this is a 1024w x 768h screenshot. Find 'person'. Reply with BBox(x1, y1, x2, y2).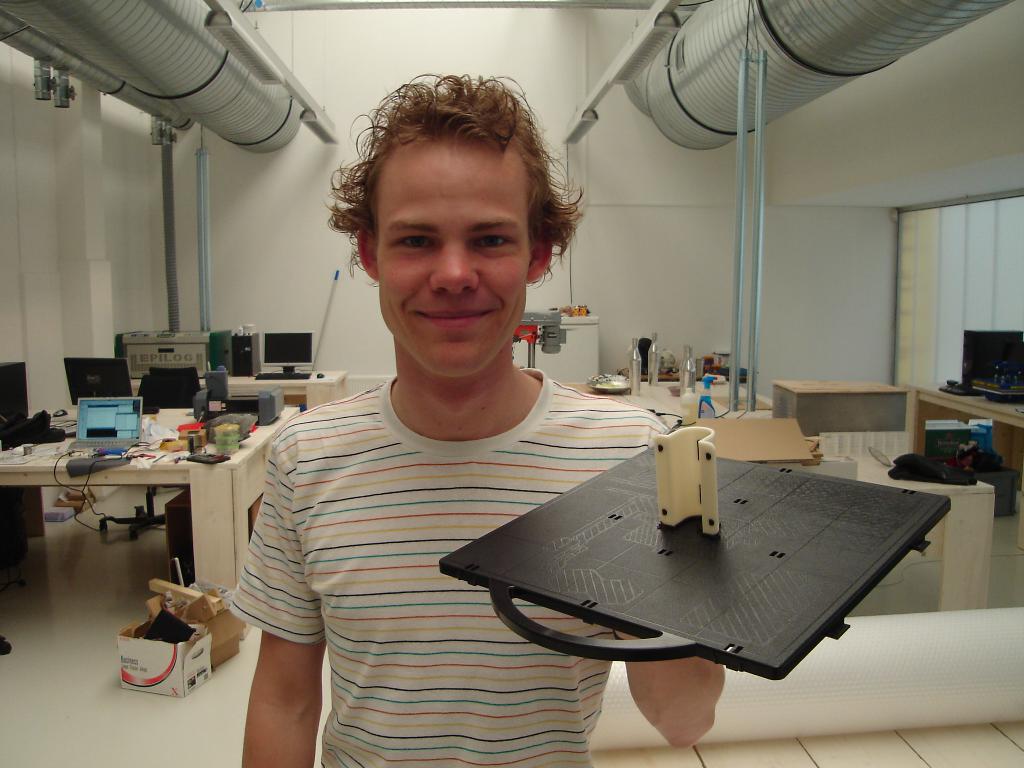
BBox(215, 99, 714, 749).
